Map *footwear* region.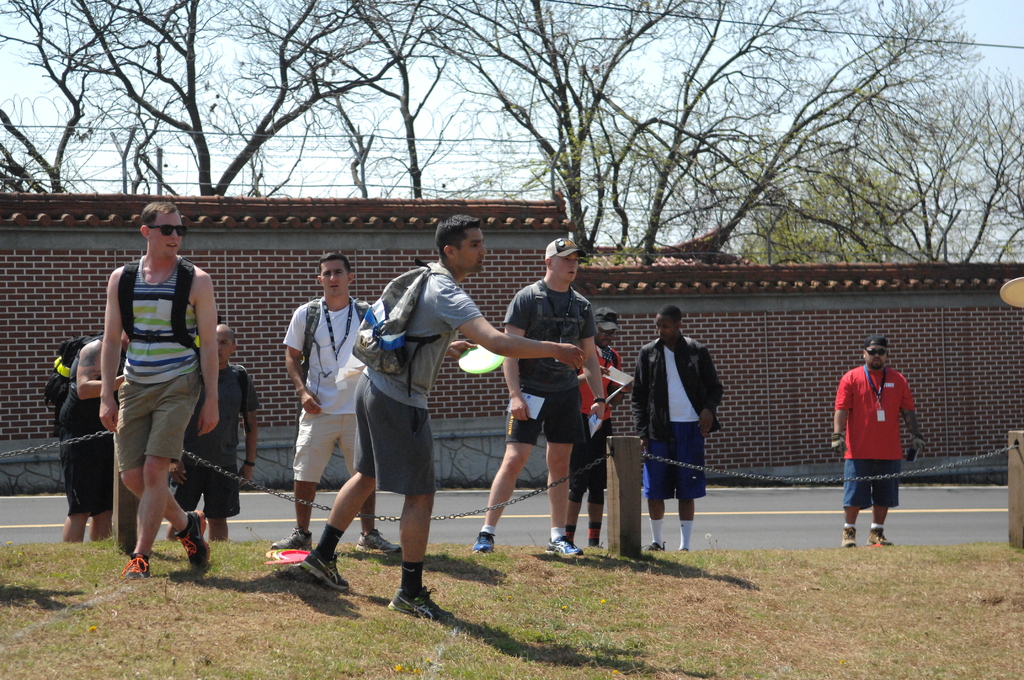
Mapped to 119, 553, 150, 580.
